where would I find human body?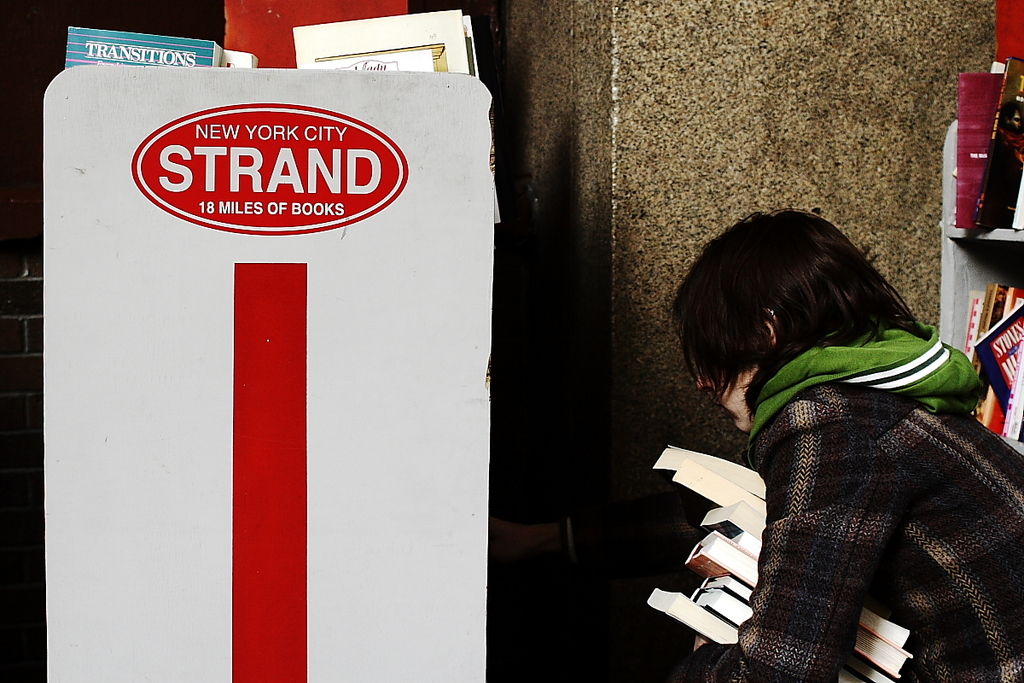
At 658 207 992 636.
